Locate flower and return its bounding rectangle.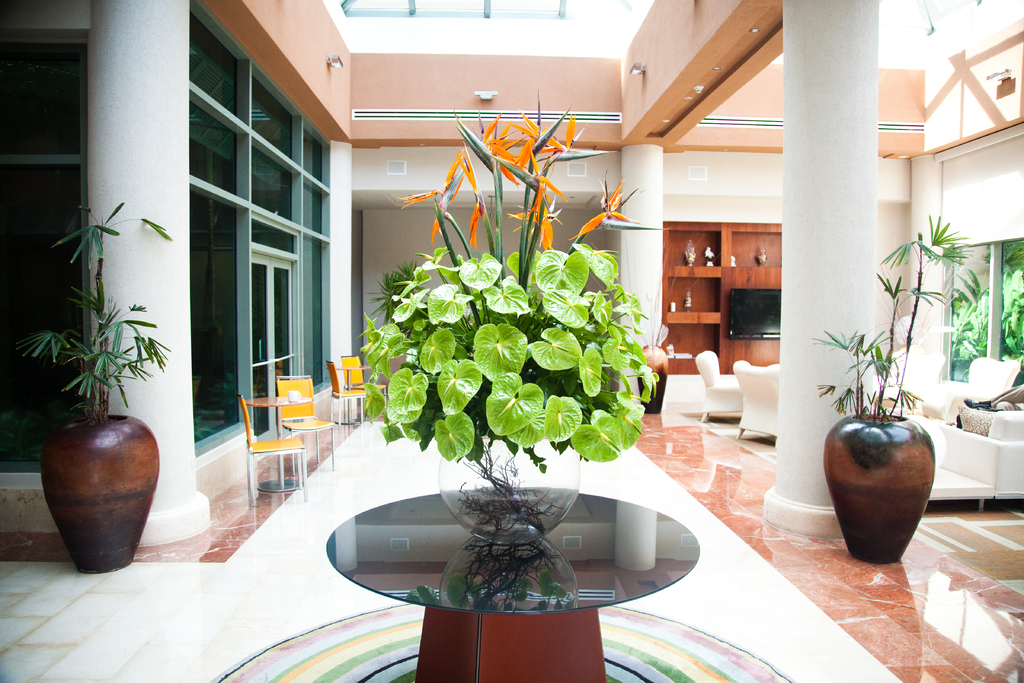
box(509, 197, 556, 238).
